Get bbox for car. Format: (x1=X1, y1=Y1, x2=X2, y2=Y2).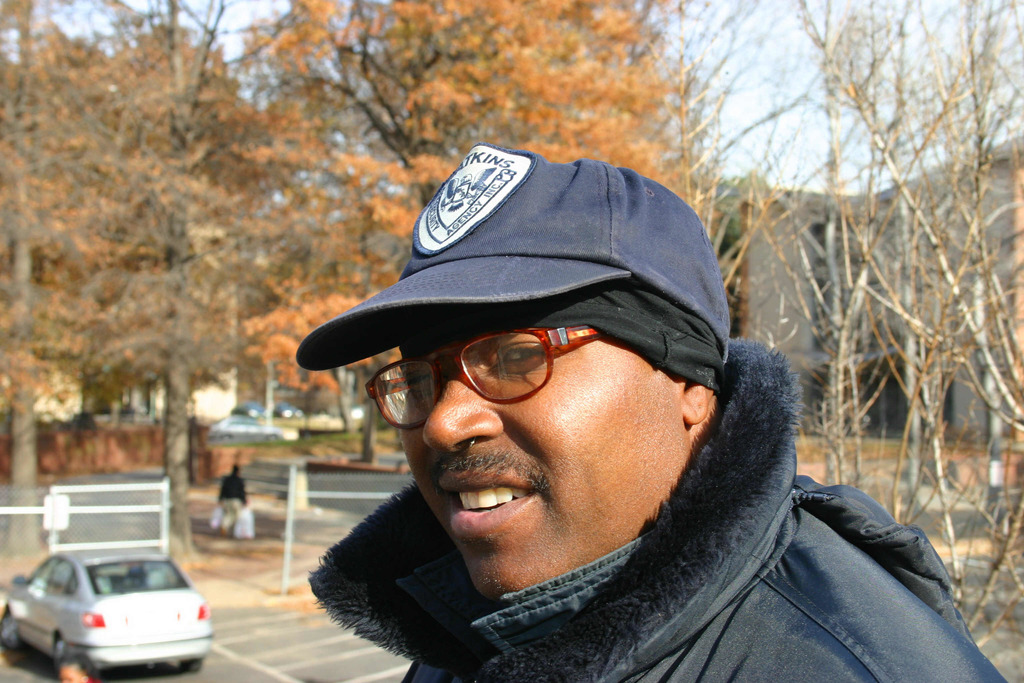
(x1=0, y1=547, x2=216, y2=673).
